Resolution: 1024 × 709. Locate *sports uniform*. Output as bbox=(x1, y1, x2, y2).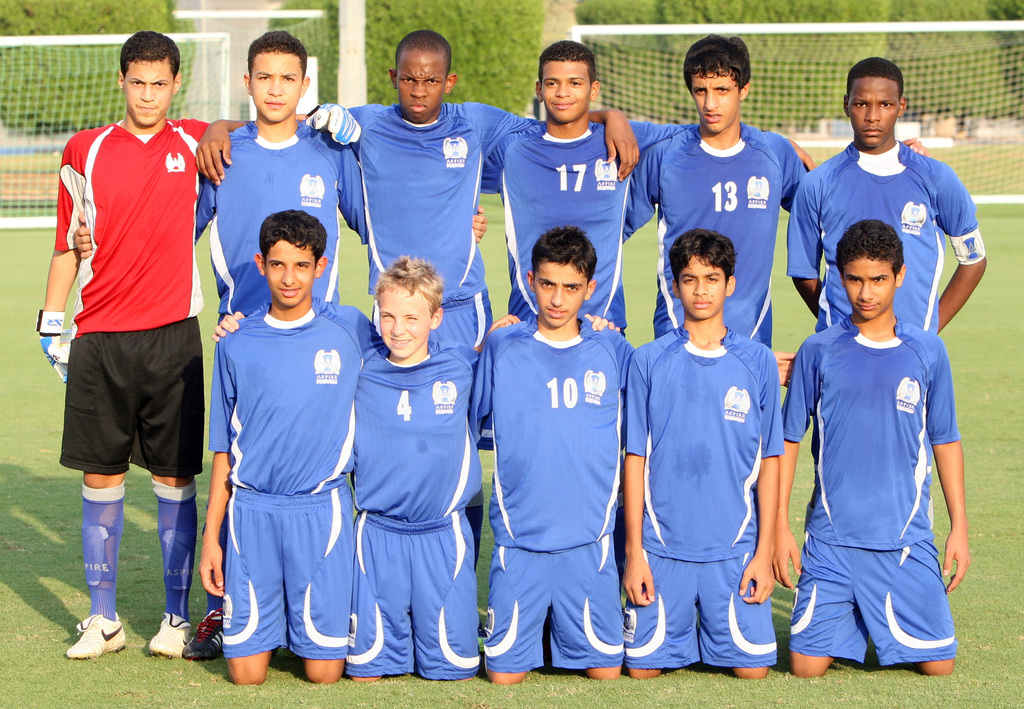
bbox=(192, 108, 360, 657).
